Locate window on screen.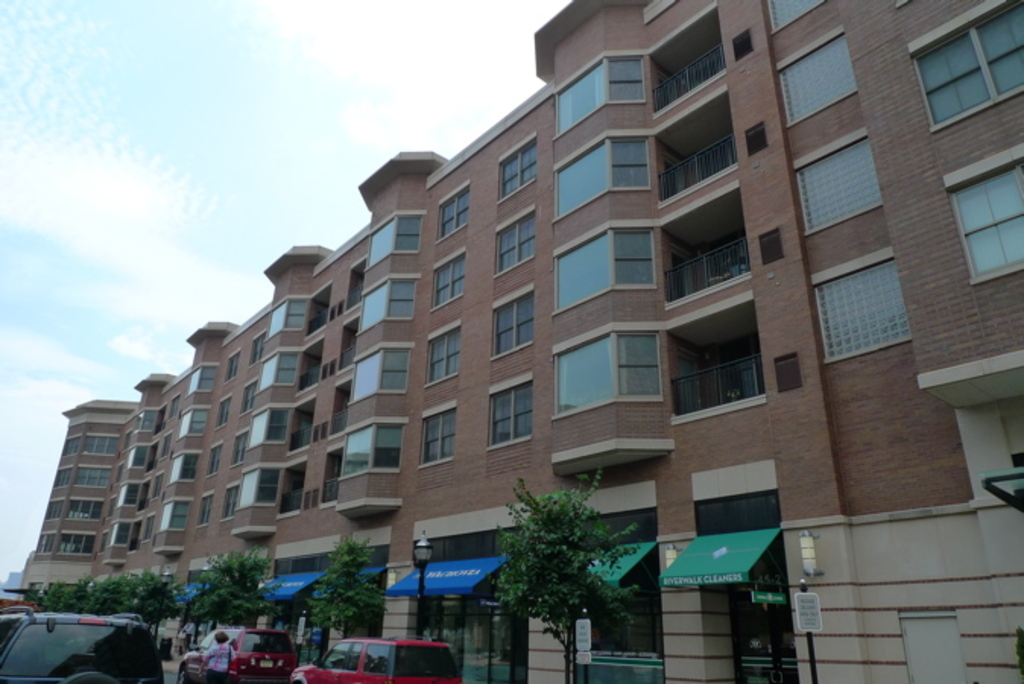
On screen at {"left": 269, "top": 298, "right": 305, "bottom": 336}.
